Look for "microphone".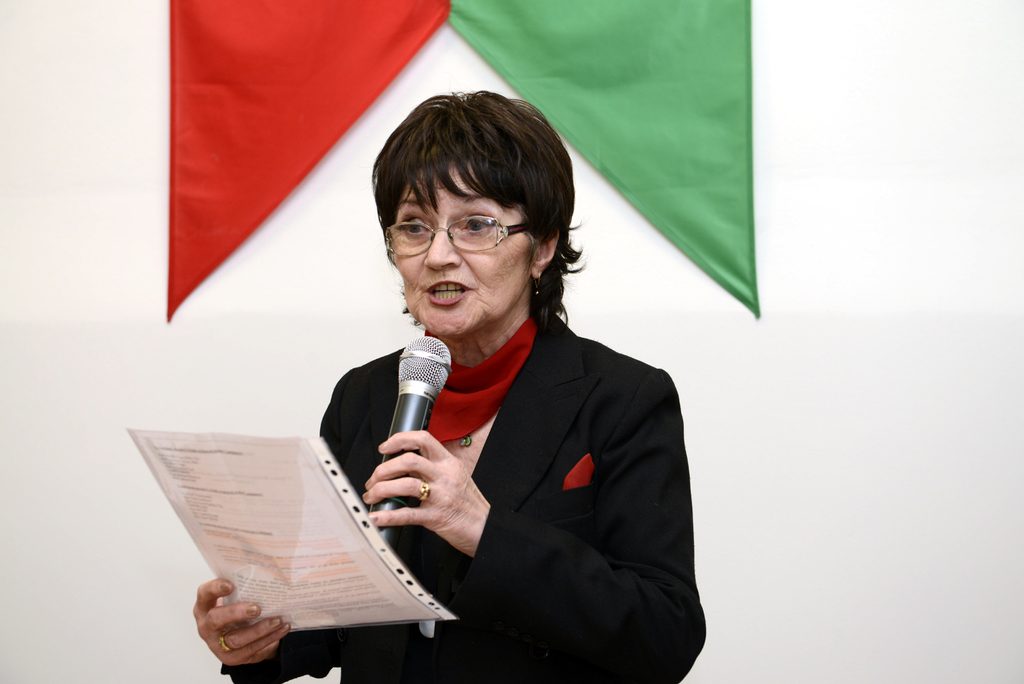
Found: 372/339/456/554.
